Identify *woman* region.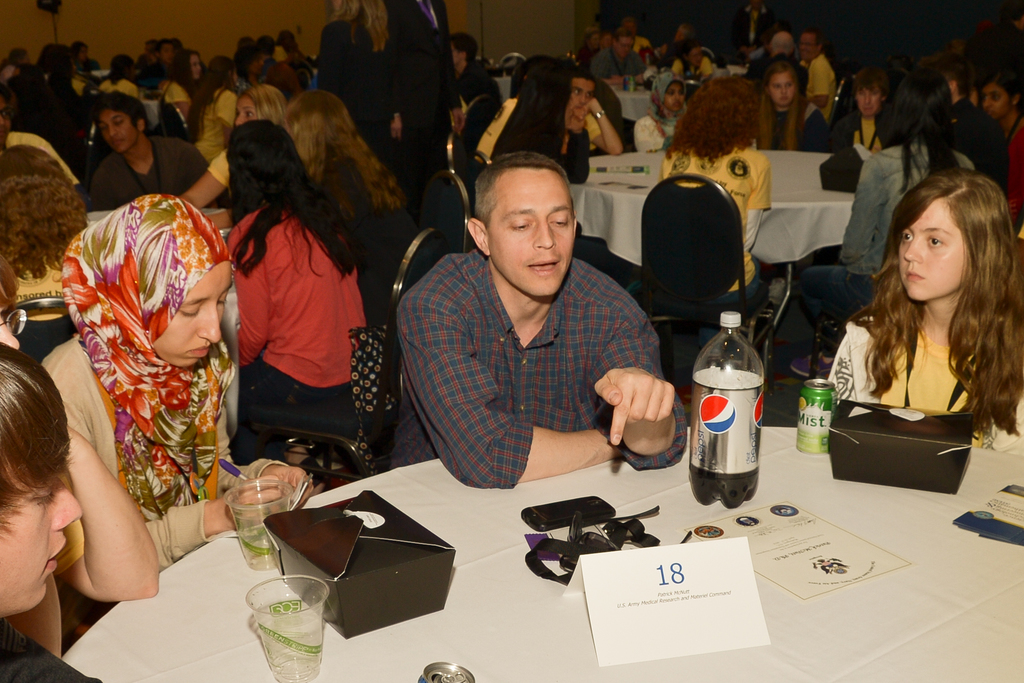
Region: bbox=(649, 70, 785, 279).
